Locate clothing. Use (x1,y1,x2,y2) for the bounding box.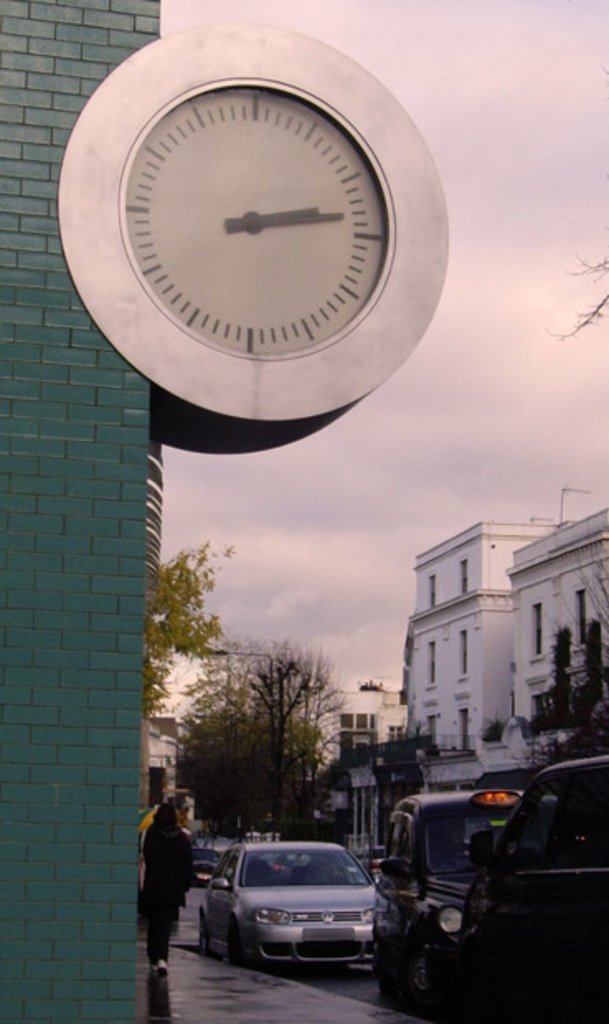
(142,824,193,961).
